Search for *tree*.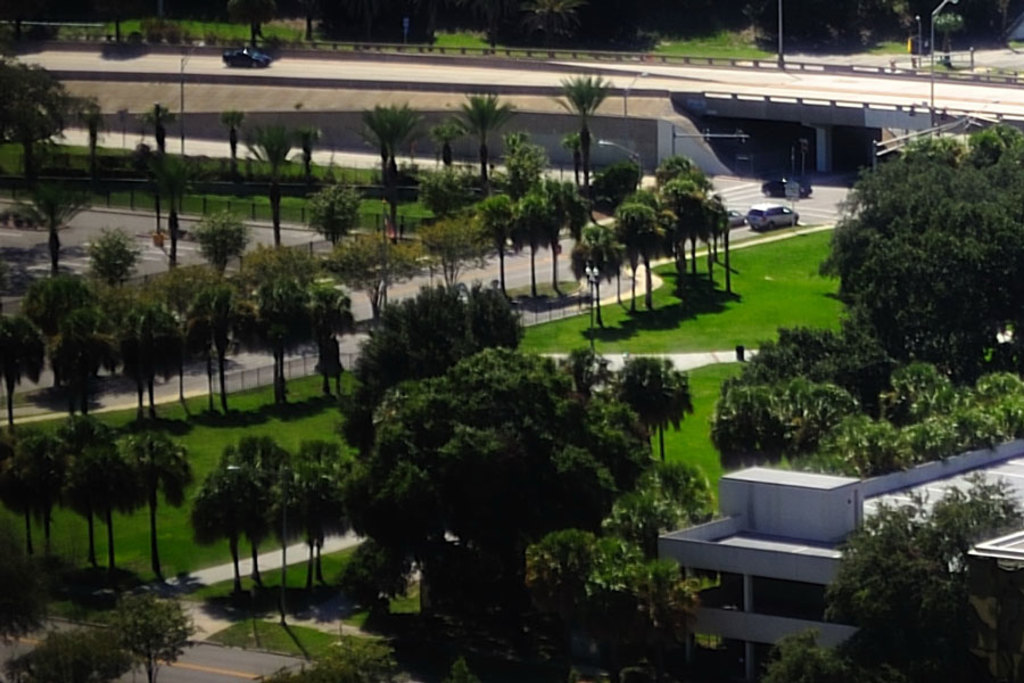
Found at [433, 105, 460, 195].
